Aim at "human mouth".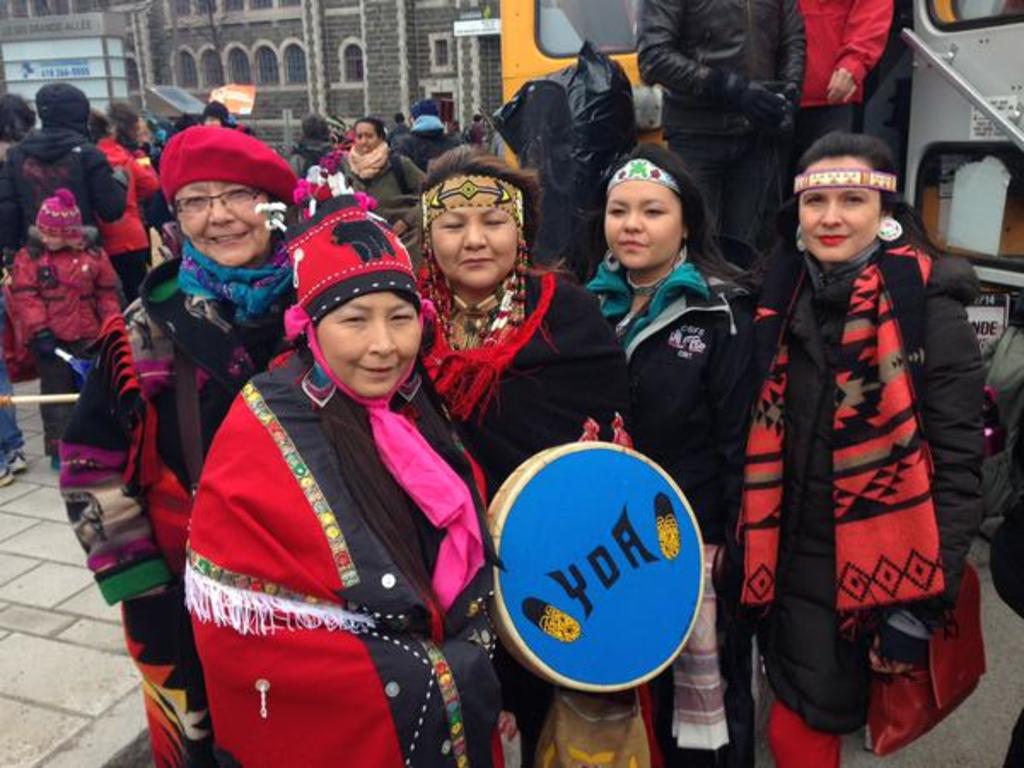
Aimed at [459,246,503,268].
